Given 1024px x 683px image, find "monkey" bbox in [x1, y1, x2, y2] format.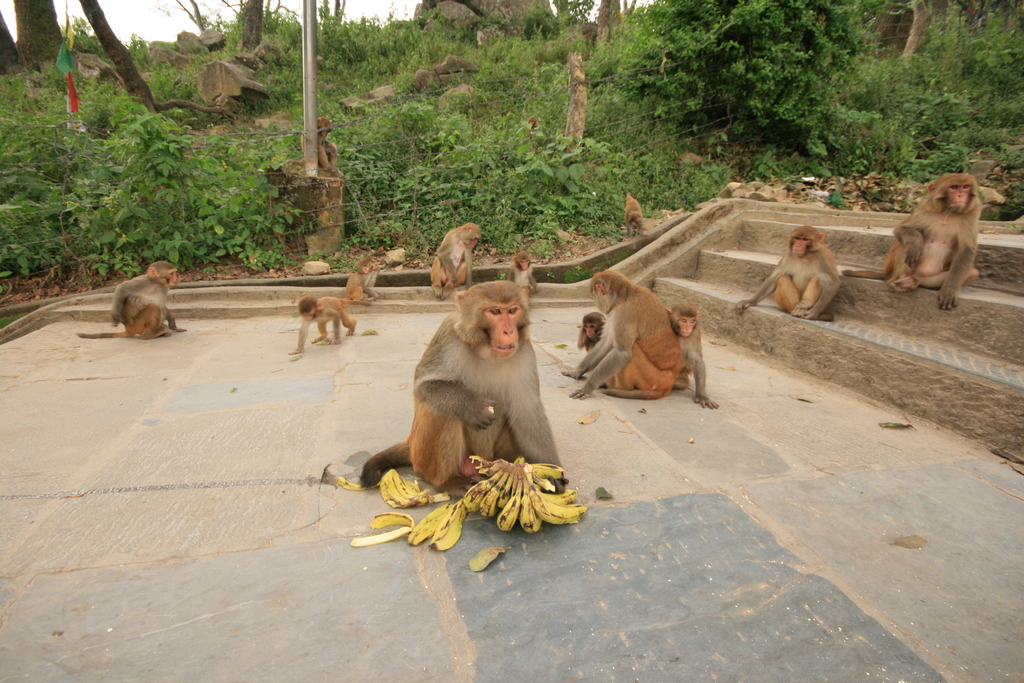
[77, 258, 182, 336].
